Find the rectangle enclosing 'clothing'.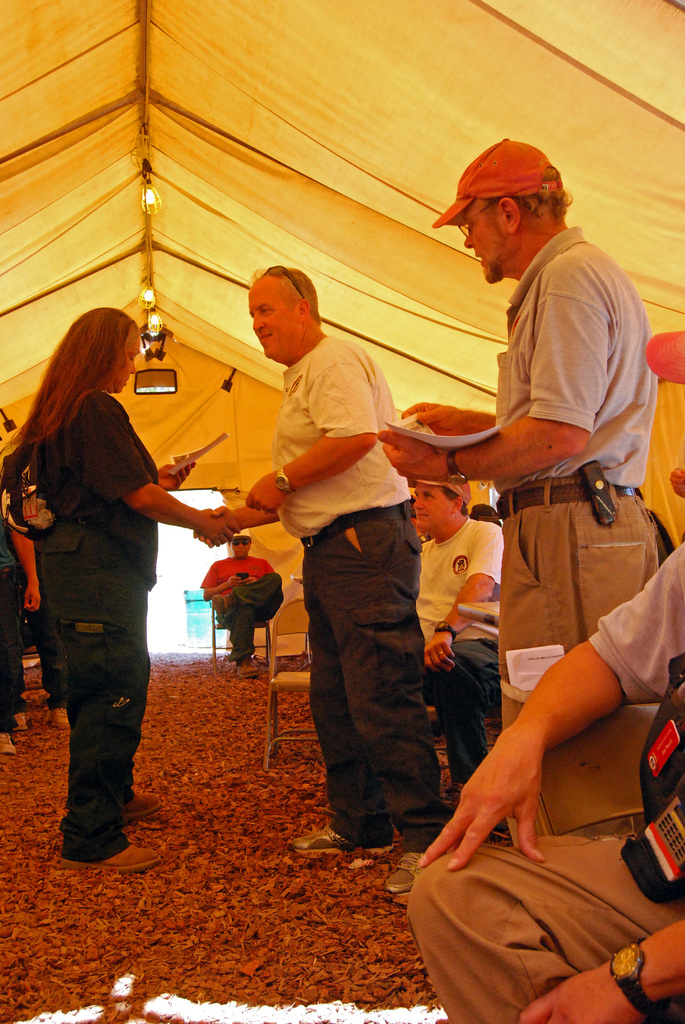
[left=200, top=545, right=288, bottom=662].
